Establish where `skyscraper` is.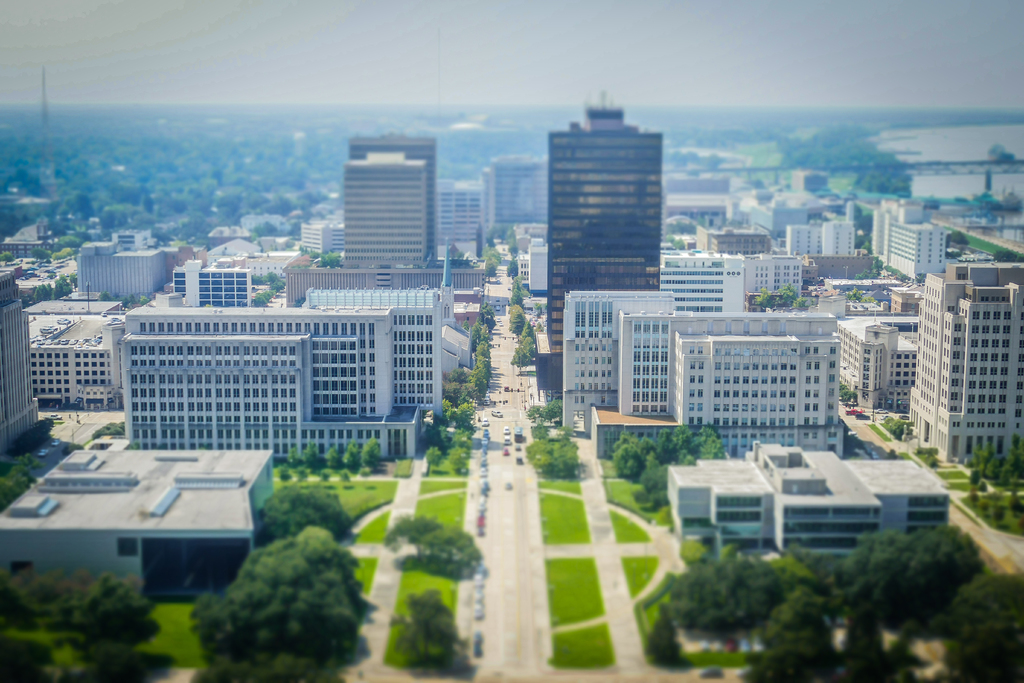
Established at <bbox>302, 288, 447, 415</bbox>.
